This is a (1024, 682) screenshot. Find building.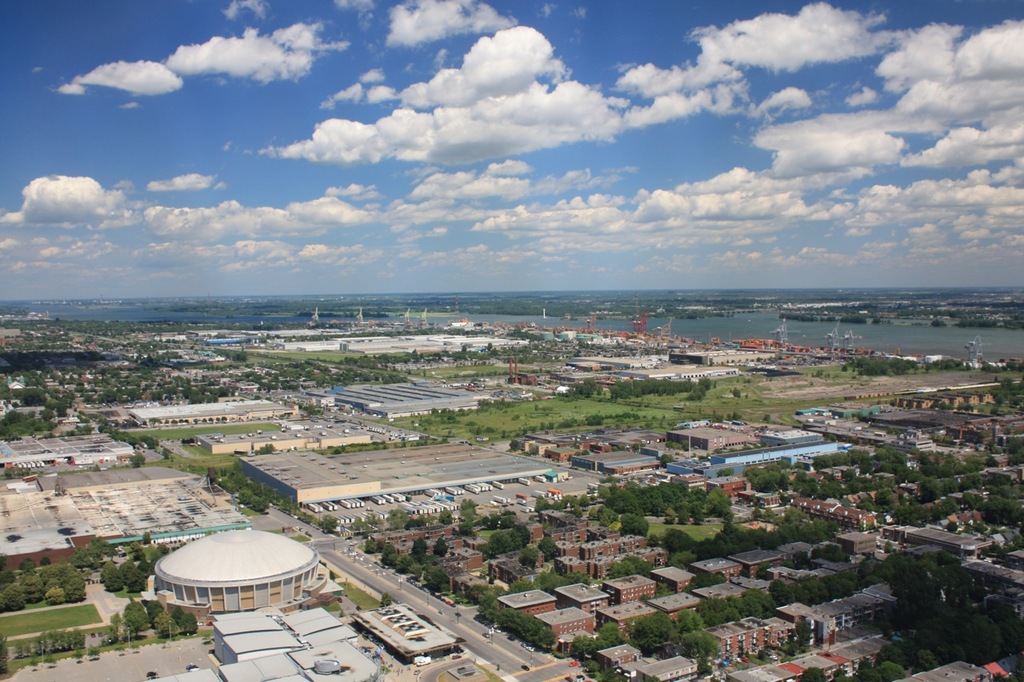
Bounding box: x1=156, y1=527, x2=316, y2=614.
